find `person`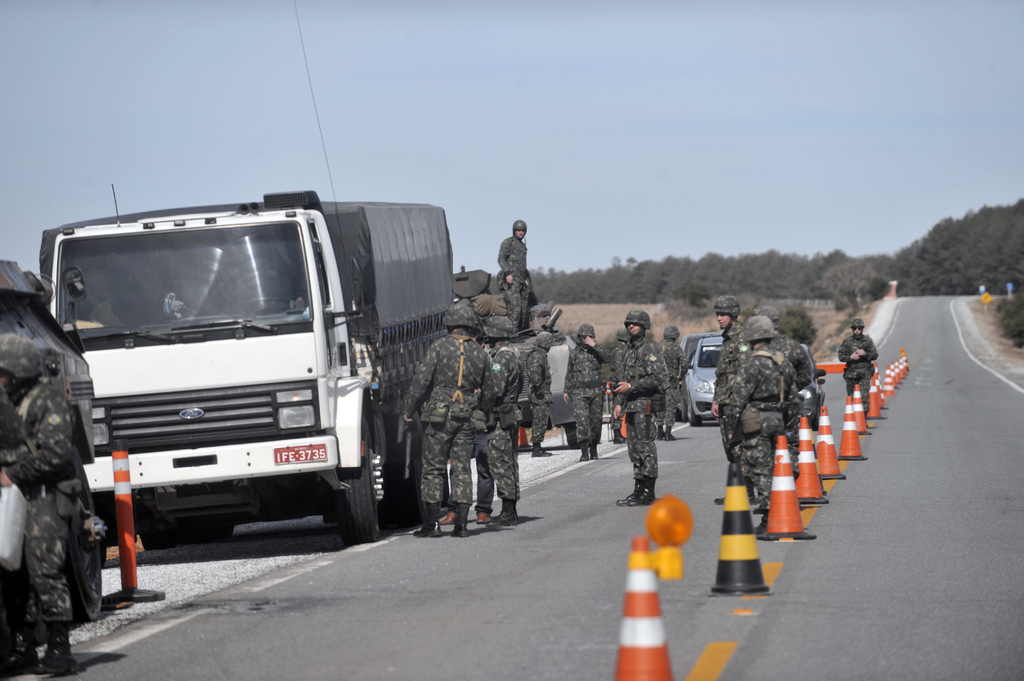
bbox(559, 324, 613, 460)
